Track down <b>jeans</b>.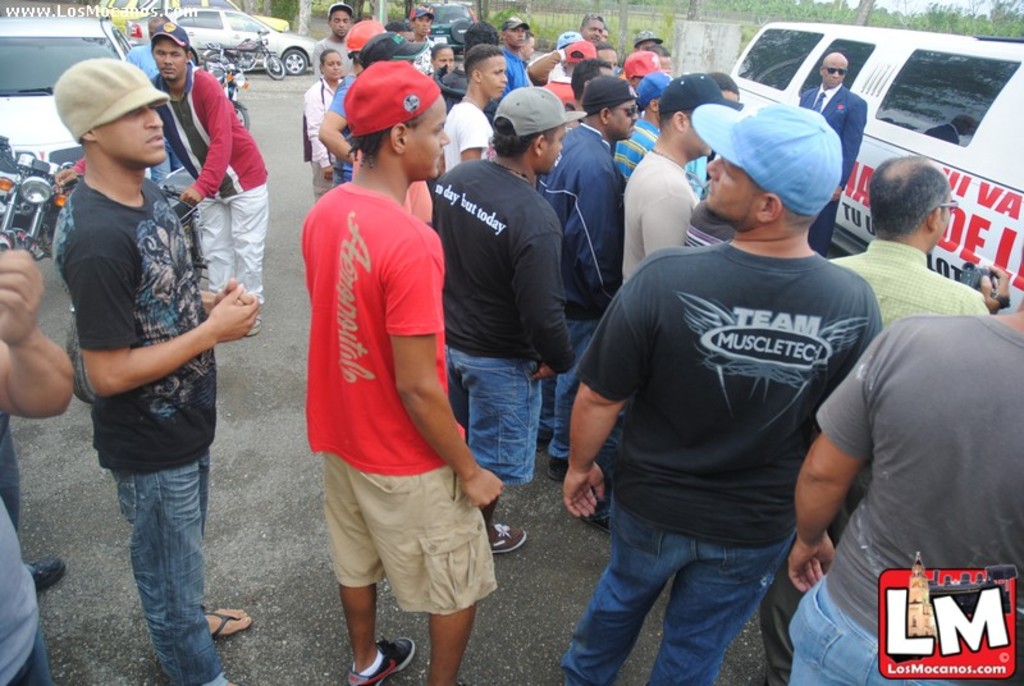
Tracked to {"left": 307, "top": 163, "right": 329, "bottom": 196}.
